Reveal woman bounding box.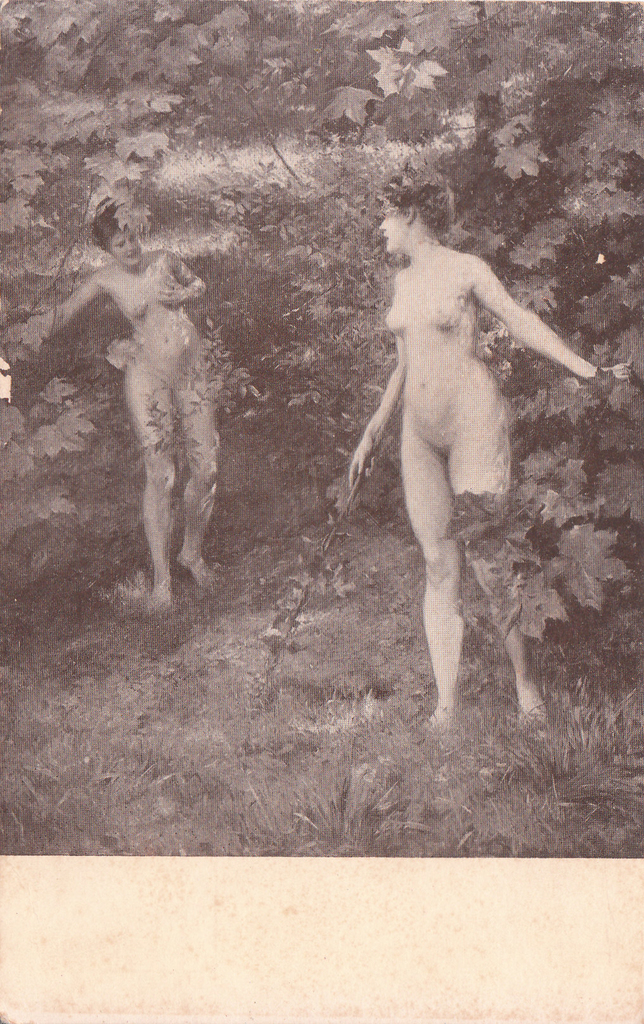
Revealed: box(331, 183, 573, 738).
